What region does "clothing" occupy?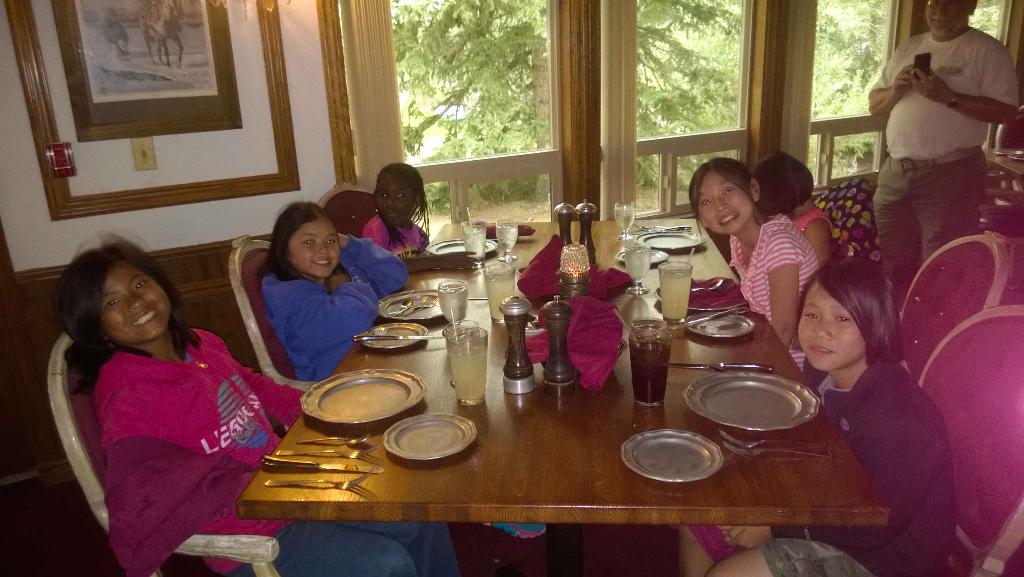
732:206:819:366.
